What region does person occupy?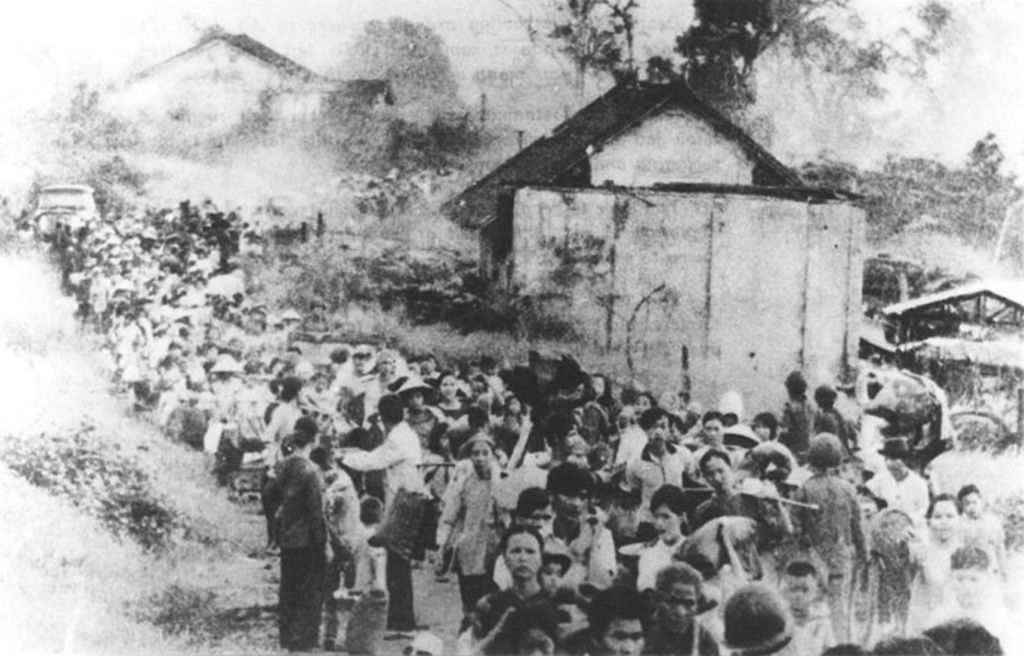
{"left": 782, "top": 364, "right": 814, "bottom": 452}.
